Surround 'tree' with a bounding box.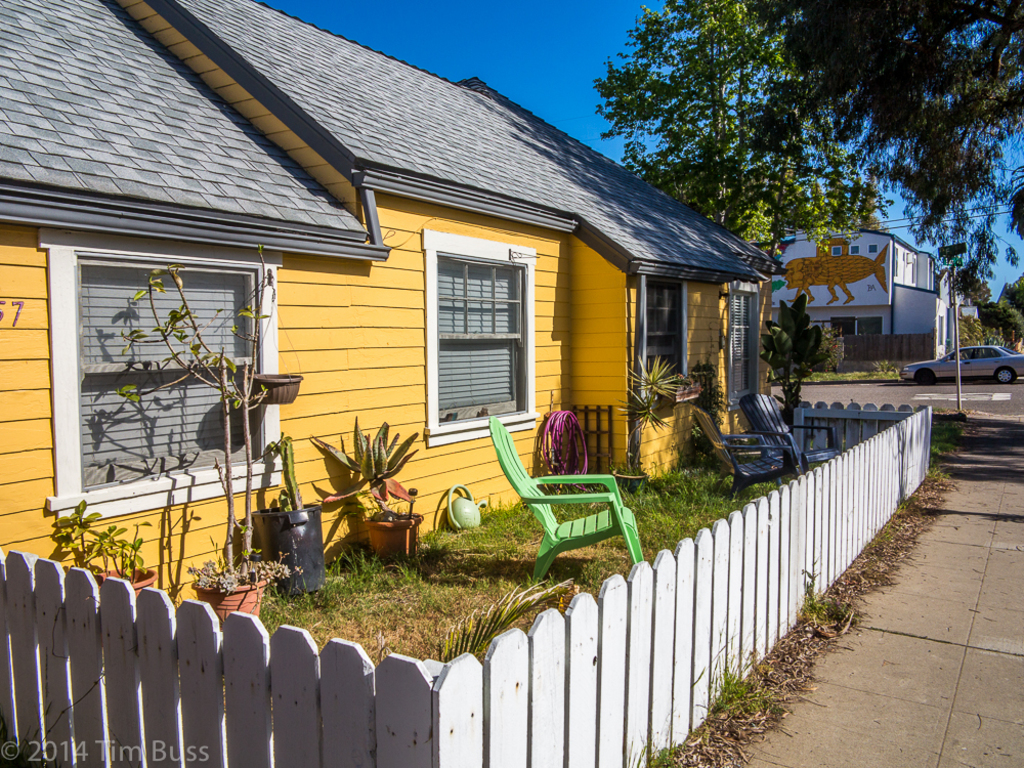
pyautogui.locateOnScreen(748, 0, 1023, 279).
